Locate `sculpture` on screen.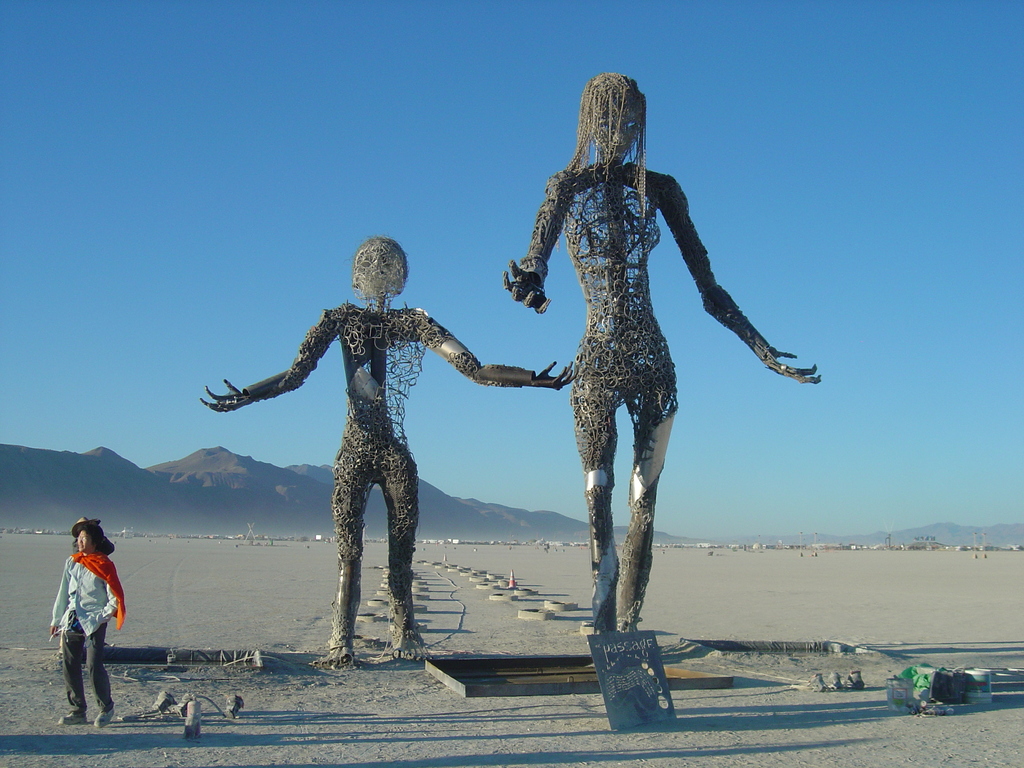
On screen at (left=505, top=69, right=818, bottom=636).
